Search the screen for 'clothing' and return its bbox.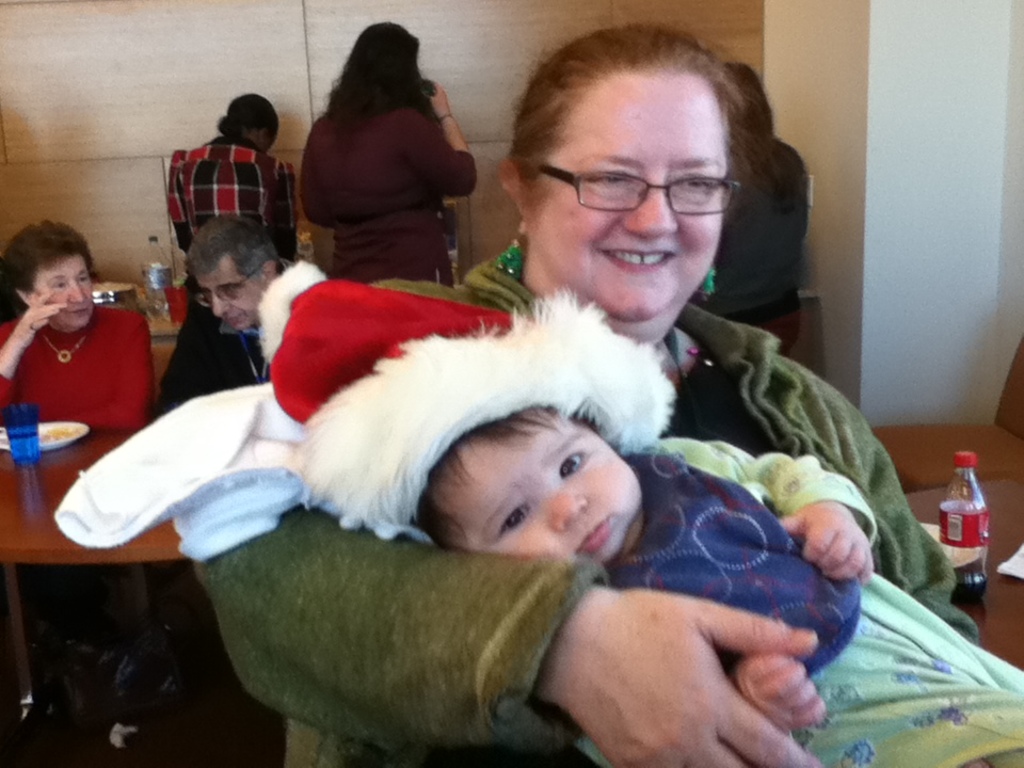
Found: <region>0, 308, 154, 767</region>.
